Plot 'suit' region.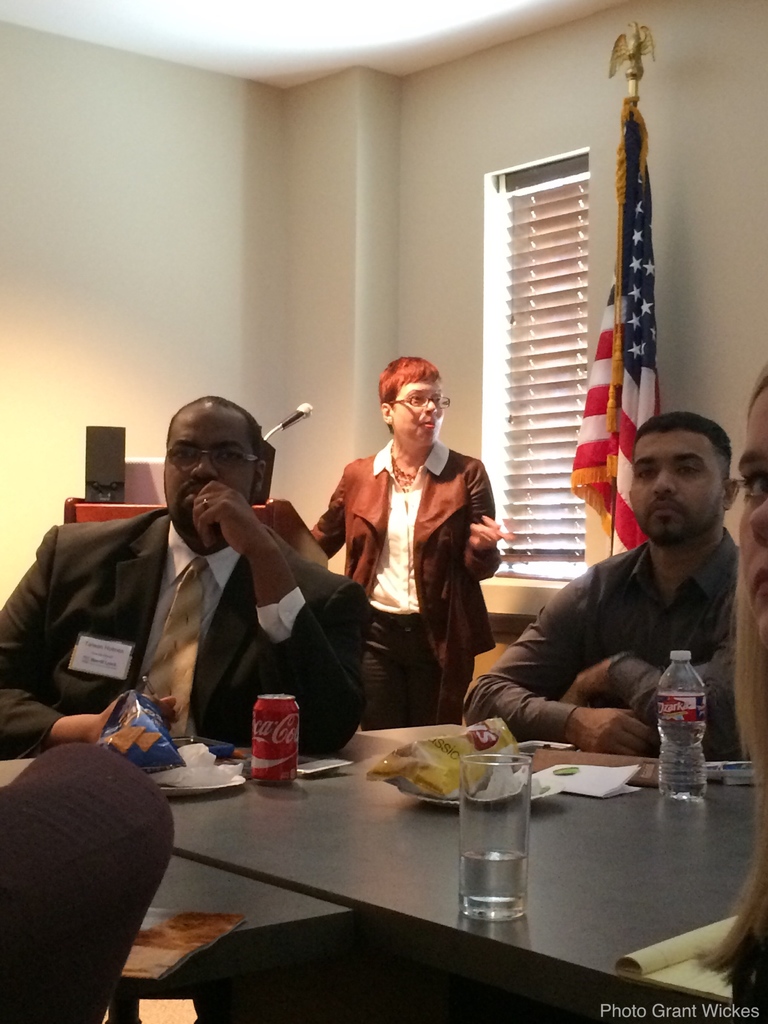
Plotted at box(1, 505, 377, 769).
